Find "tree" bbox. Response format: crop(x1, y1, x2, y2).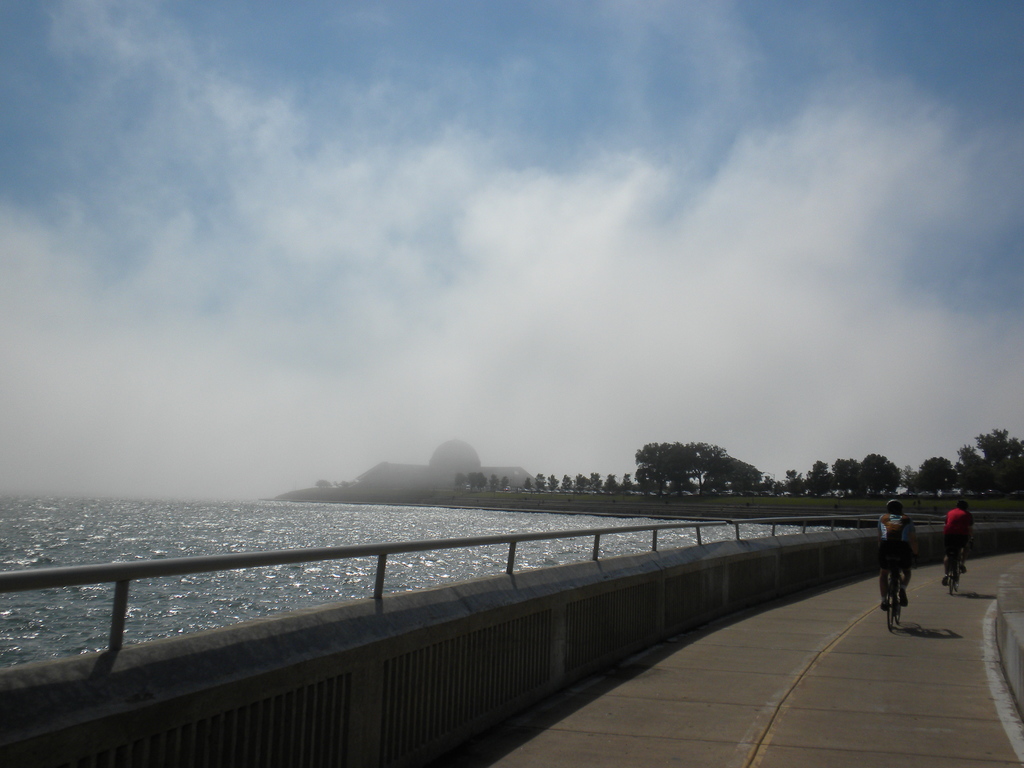
crop(533, 477, 544, 494).
